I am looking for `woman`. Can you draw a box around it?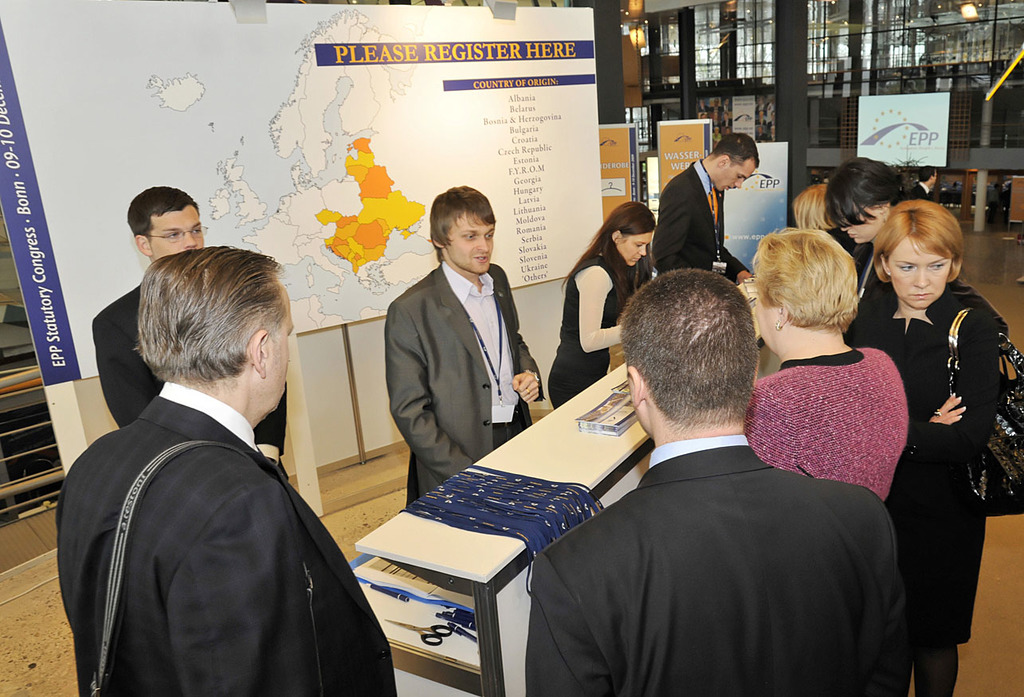
Sure, the bounding box is bbox(825, 157, 929, 327).
